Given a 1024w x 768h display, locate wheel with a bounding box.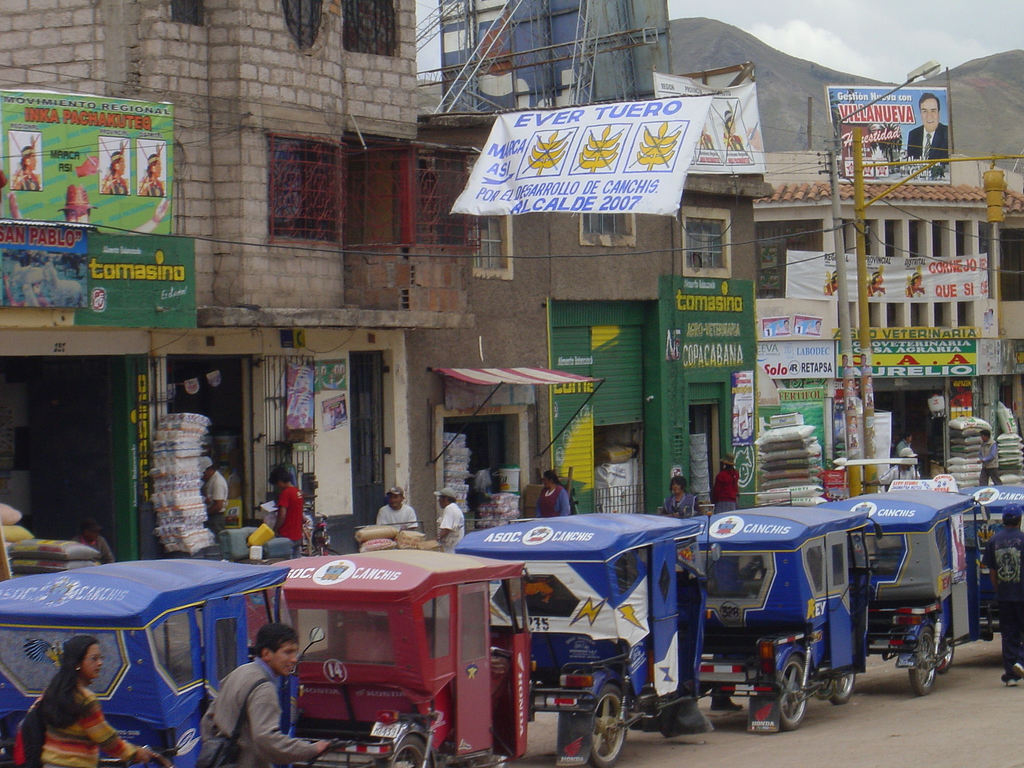
Located: {"x1": 912, "y1": 623, "x2": 938, "y2": 700}.
